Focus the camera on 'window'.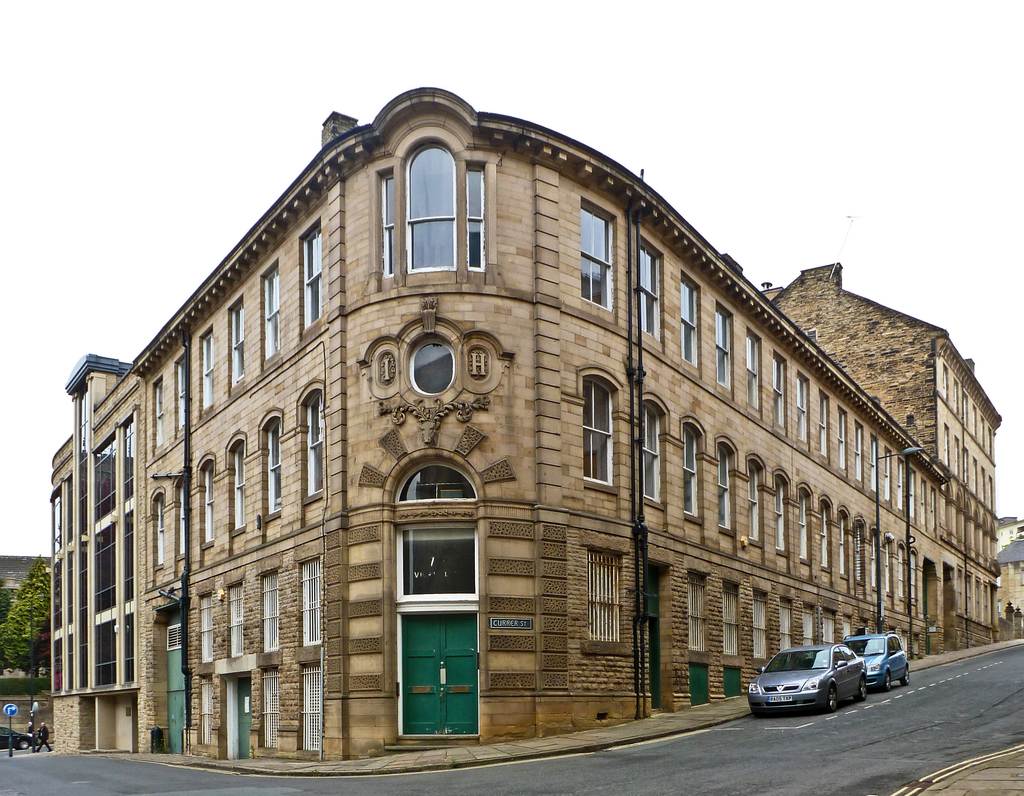
Focus region: left=296, top=661, right=323, bottom=751.
